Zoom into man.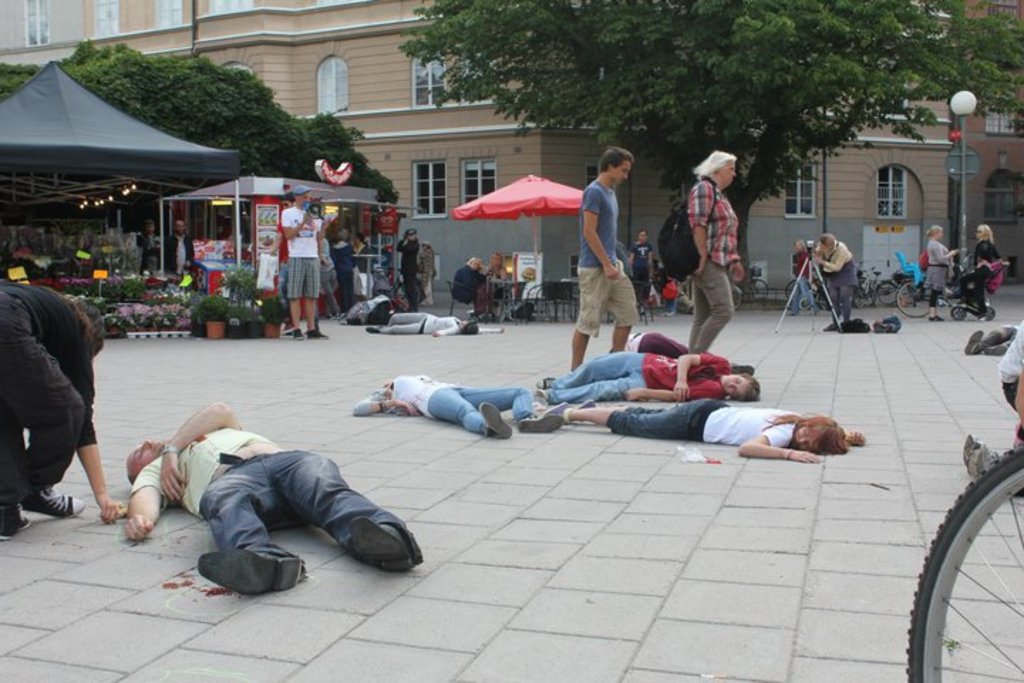
Zoom target: <box>563,148,639,374</box>.
